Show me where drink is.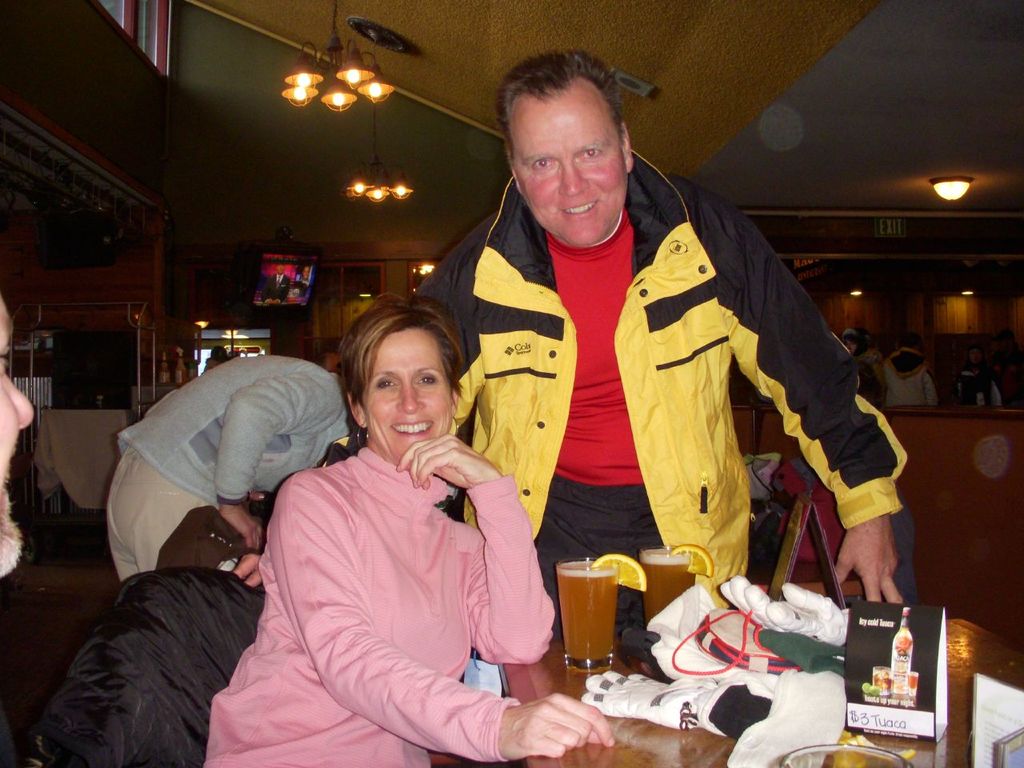
drink is at 563, 550, 650, 682.
